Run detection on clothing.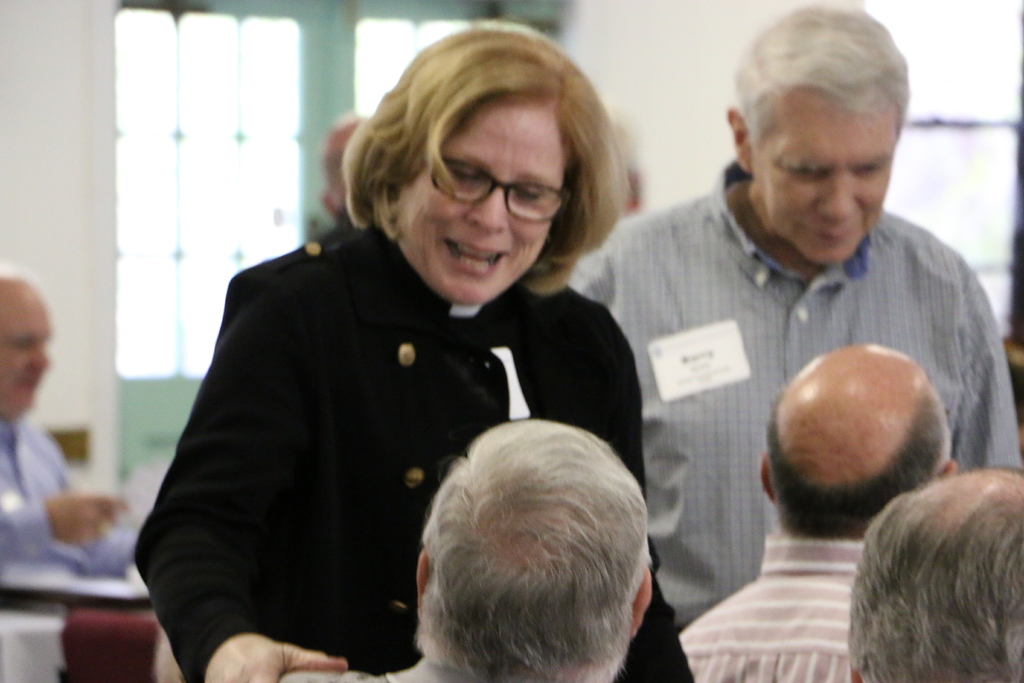
Result: <bbox>0, 413, 138, 568</bbox>.
